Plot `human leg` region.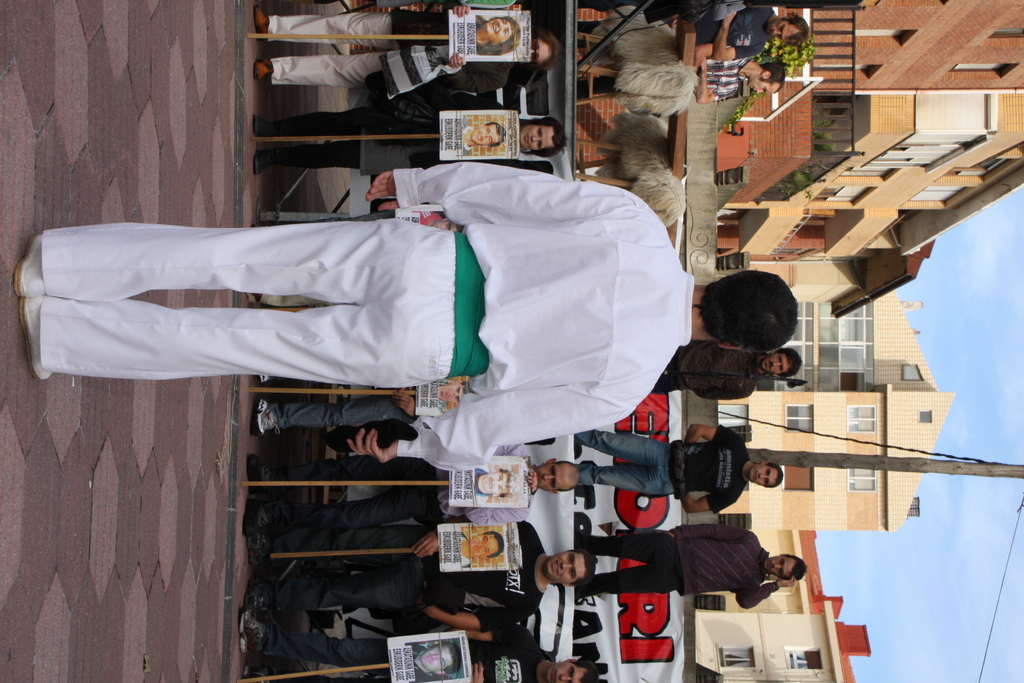
Plotted at 572/557/683/597.
